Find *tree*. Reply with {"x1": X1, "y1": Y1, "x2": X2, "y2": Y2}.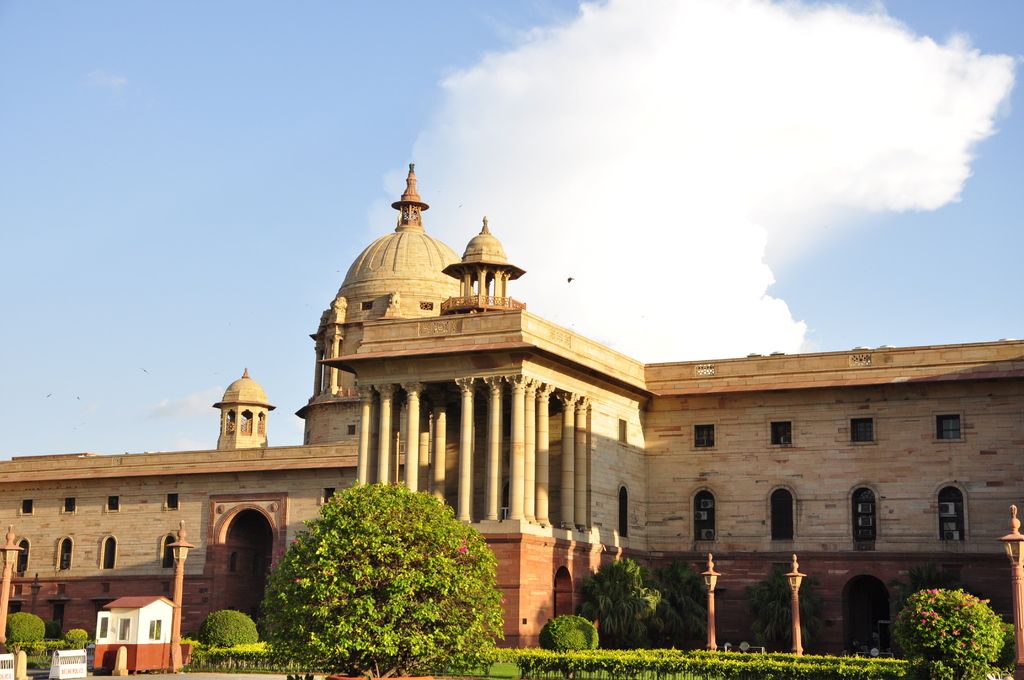
{"x1": 573, "y1": 555, "x2": 664, "y2": 634}.
